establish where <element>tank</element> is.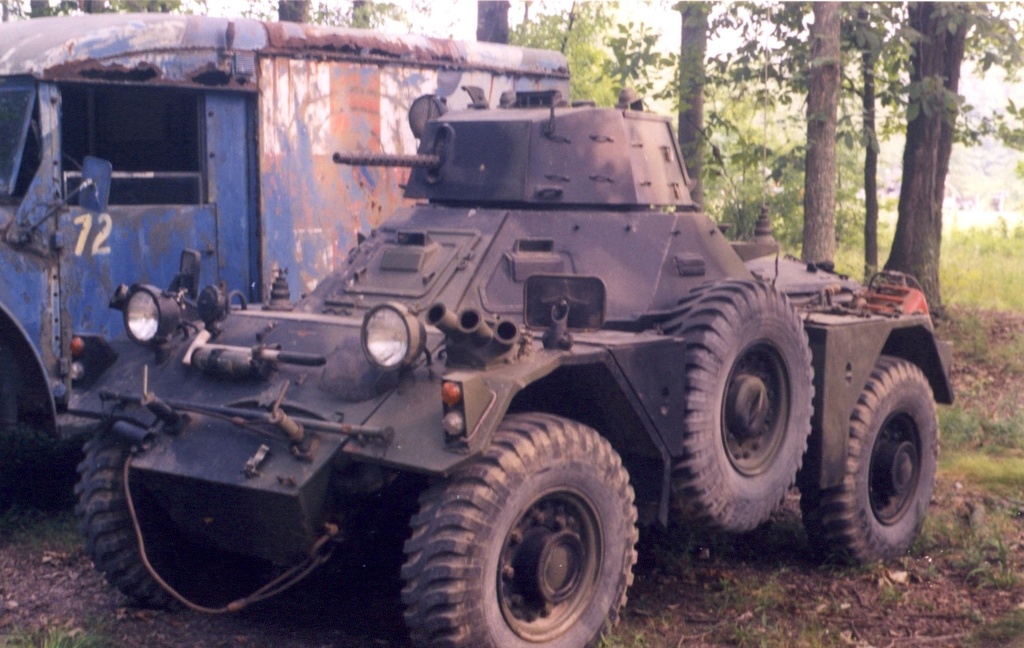
Established at region(64, 81, 952, 647).
